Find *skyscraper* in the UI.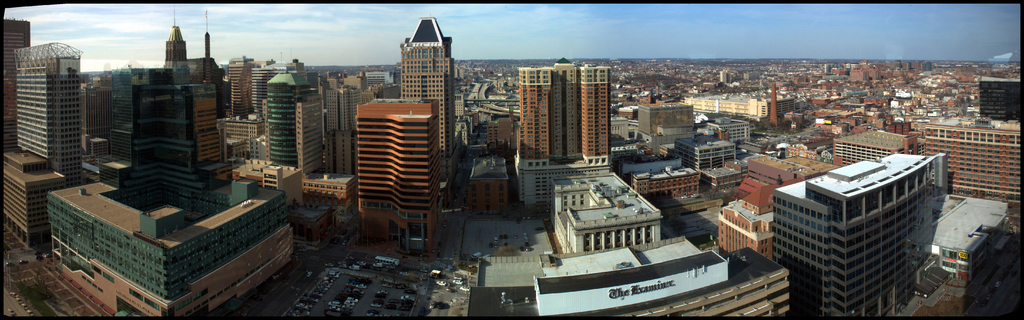
UI element at x1=513, y1=57, x2=607, y2=211.
